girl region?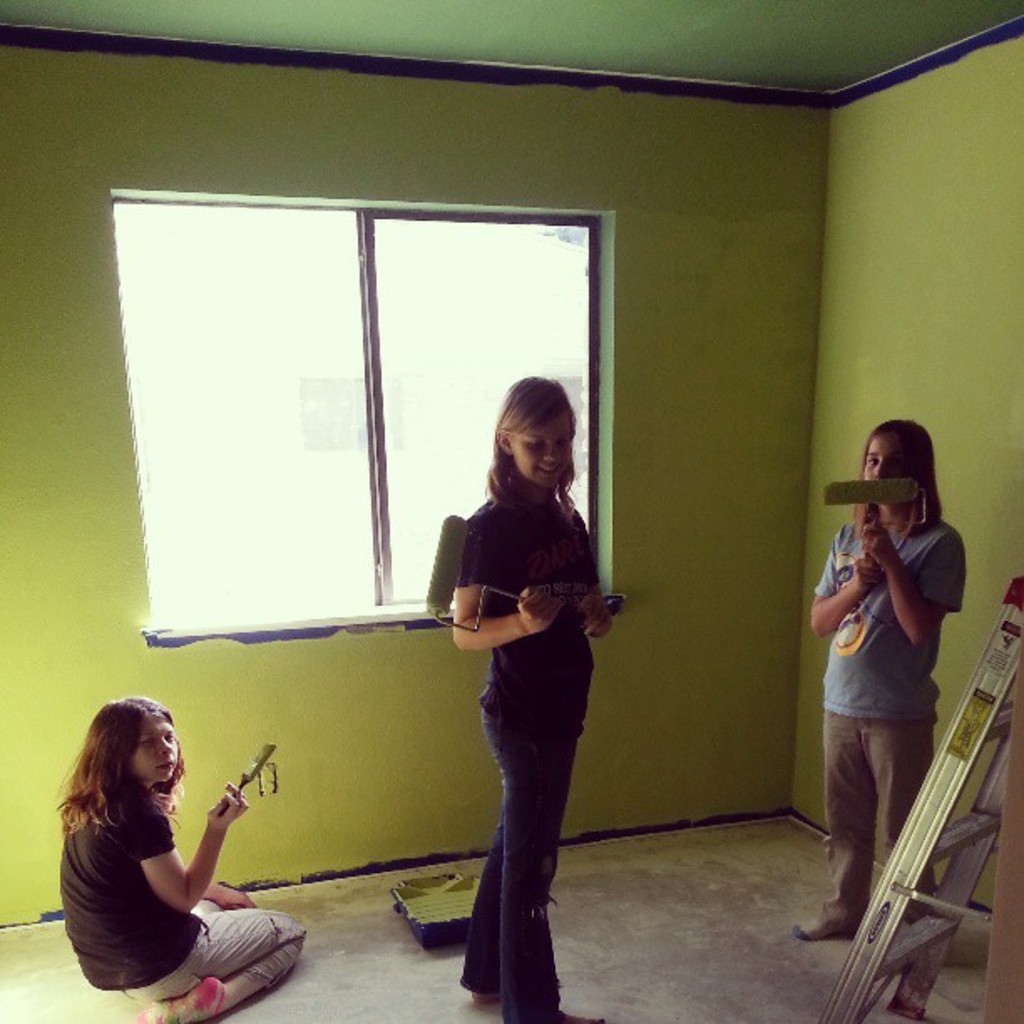
Rect(57, 693, 303, 1022)
